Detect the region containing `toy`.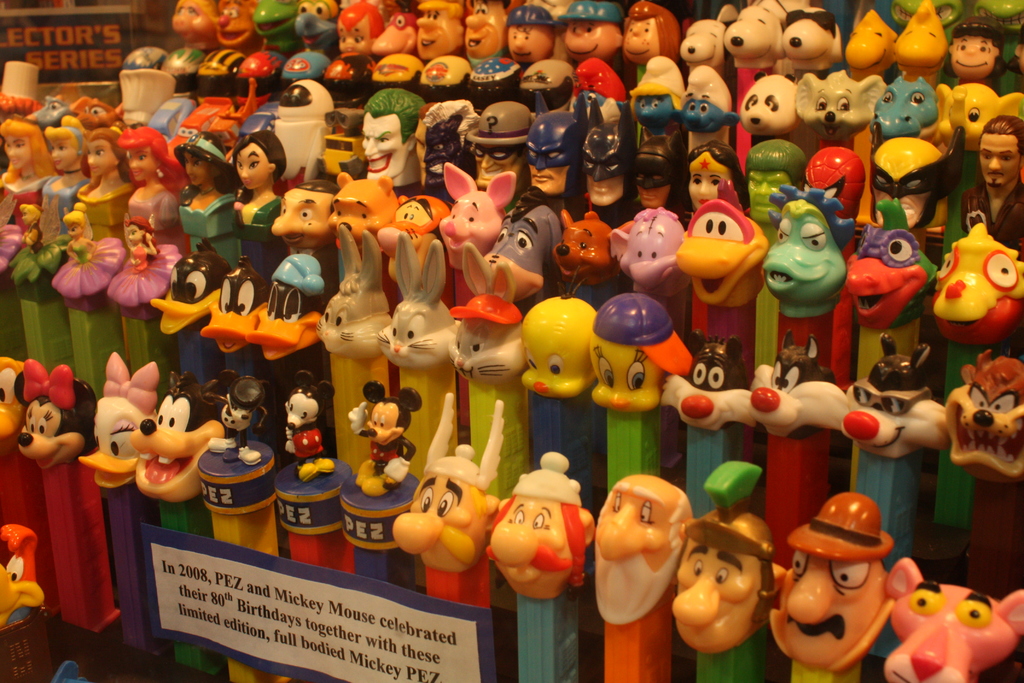
left=920, top=78, right=1023, bottom=158.
